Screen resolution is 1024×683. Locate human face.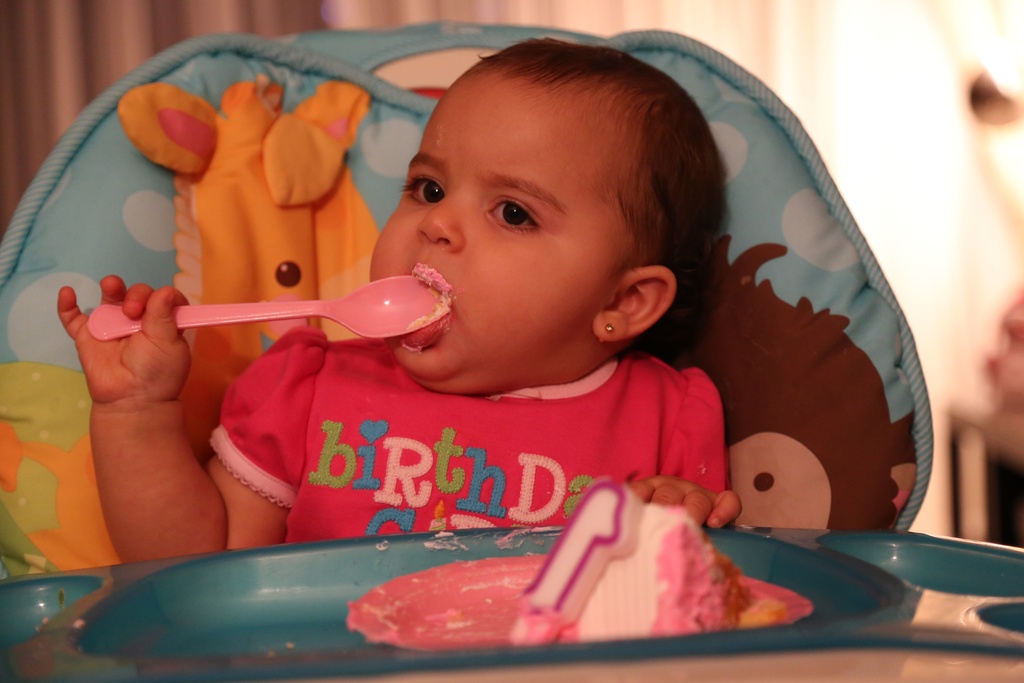
(369, 79, 631, 395).
